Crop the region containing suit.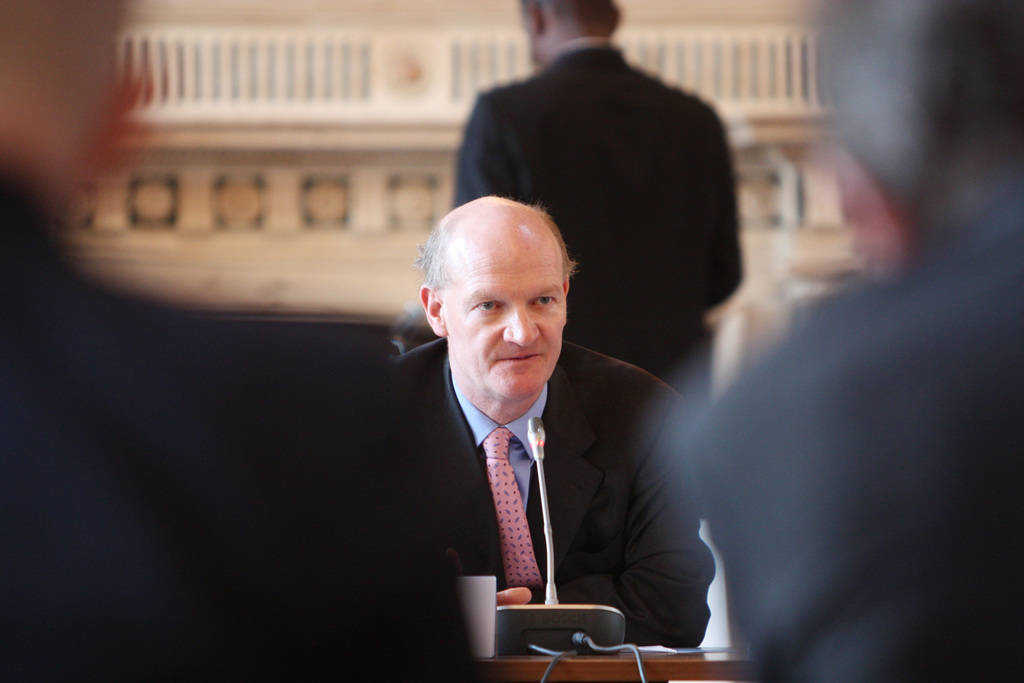
Crop region: [652, 177, 1023, 682].
